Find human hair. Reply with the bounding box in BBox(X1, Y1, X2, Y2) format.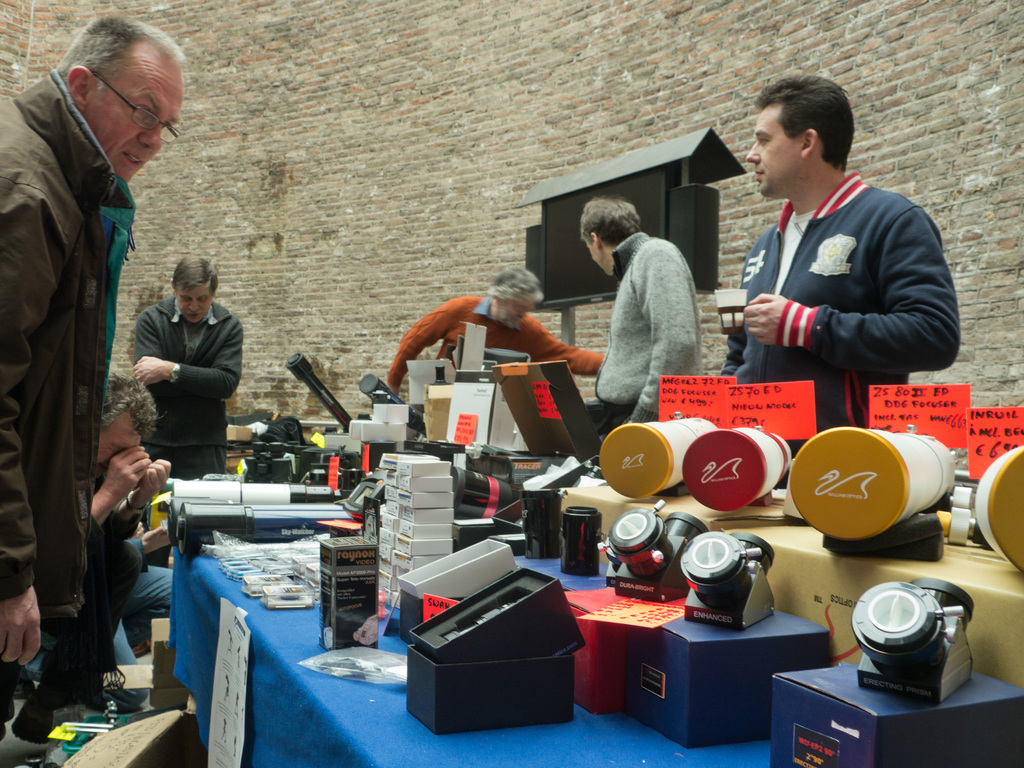
BBox(50, 10, 186, 97).
